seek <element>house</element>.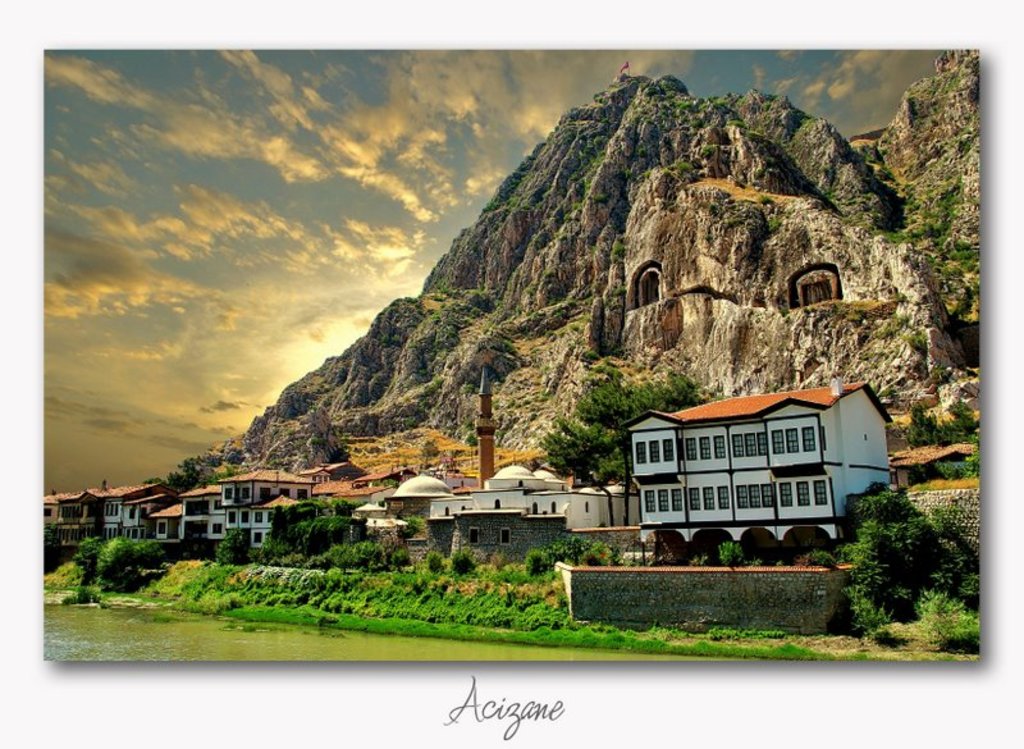
locate(148, 476, 230, 551).
